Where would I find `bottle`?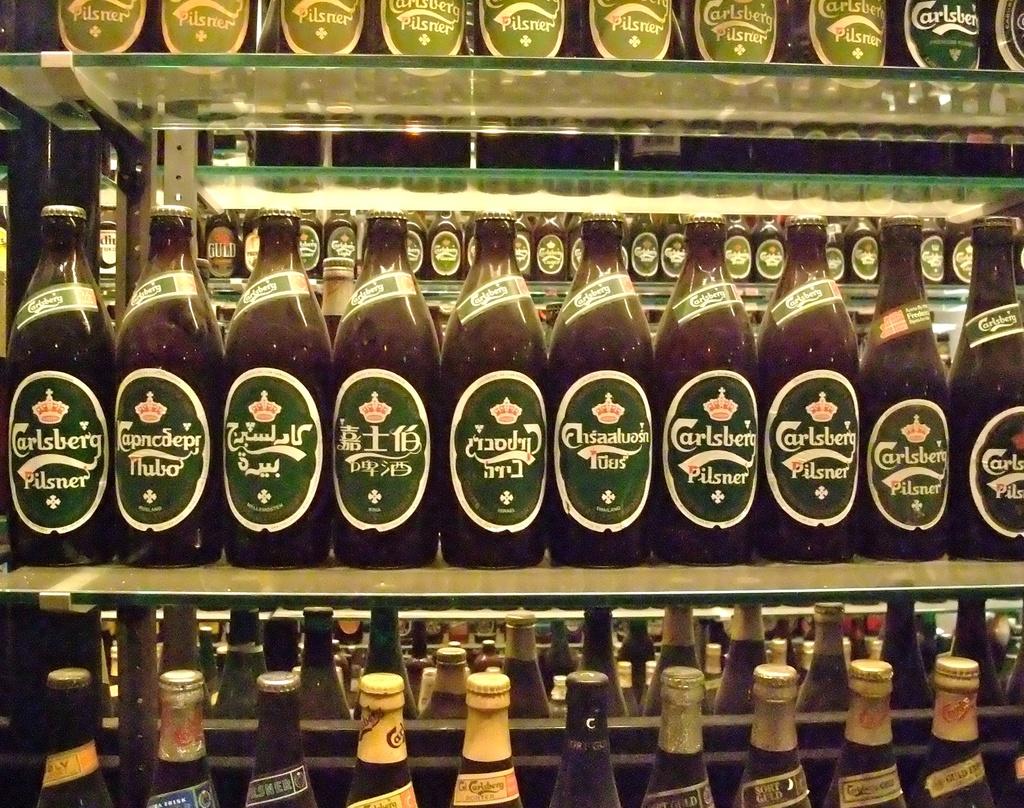
At Rect(1003, 606, 1023, 710).
